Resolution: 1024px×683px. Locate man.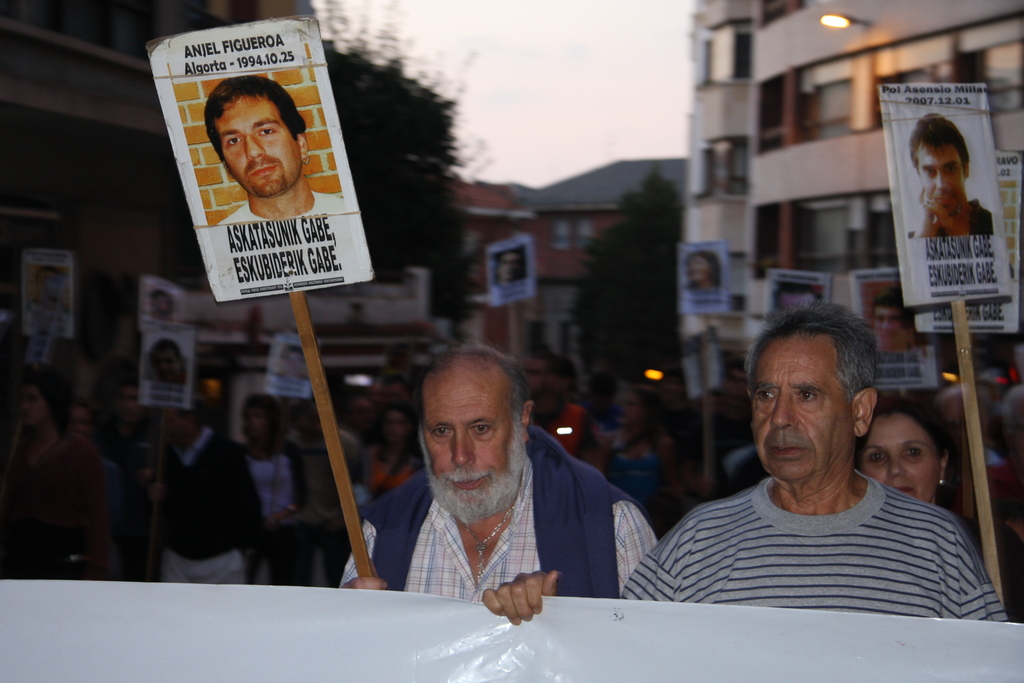
bbox(334, 334, 659, 601).
